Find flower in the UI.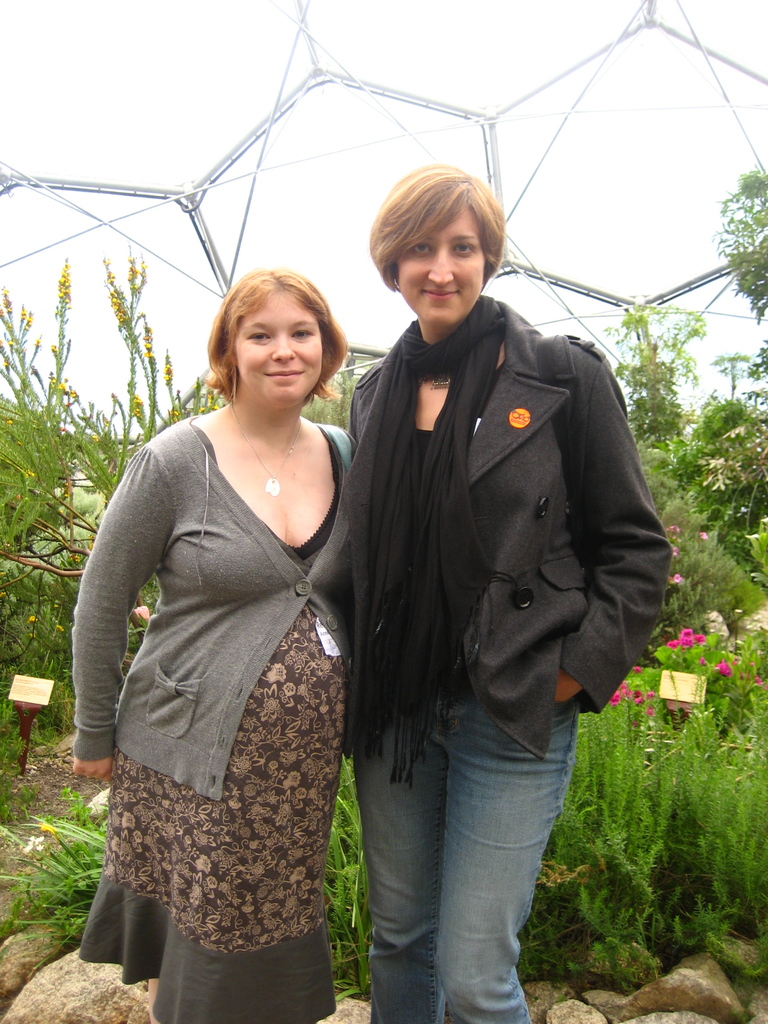
UI element at (x1=696, y1=531, x2=707, y2=540).
